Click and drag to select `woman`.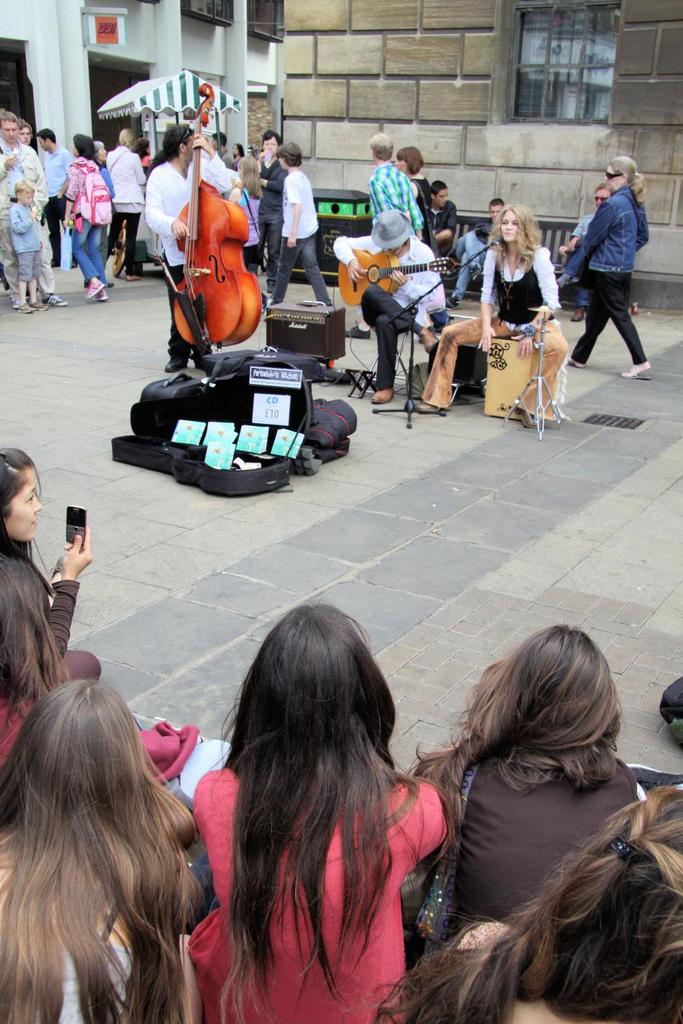
Selection: 0:440:101:685.
